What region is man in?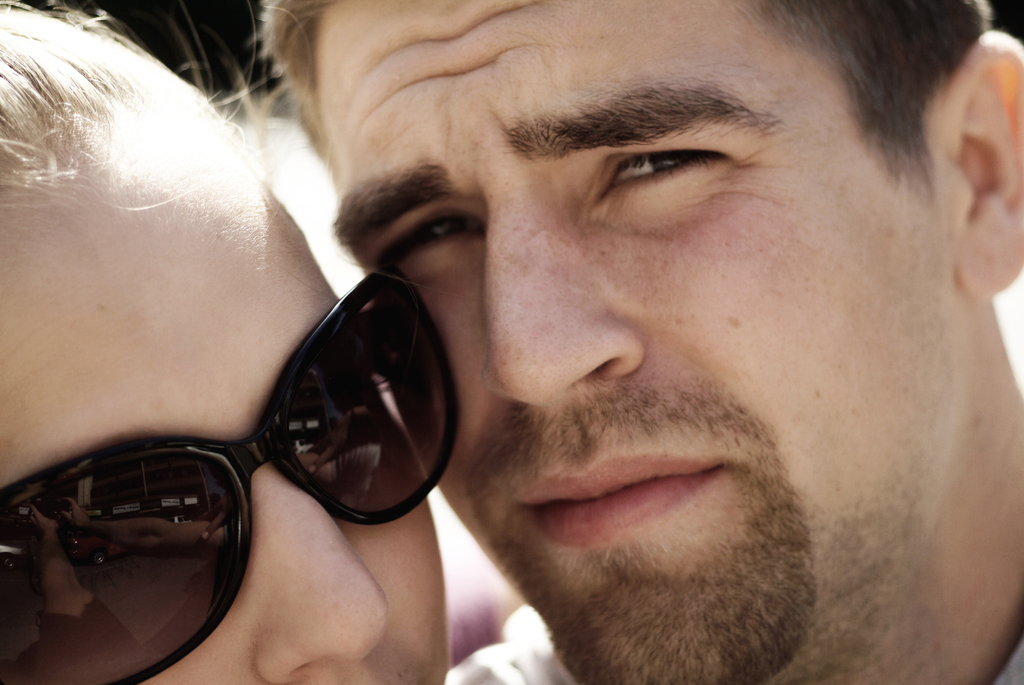
207, 19, 949, 684.
